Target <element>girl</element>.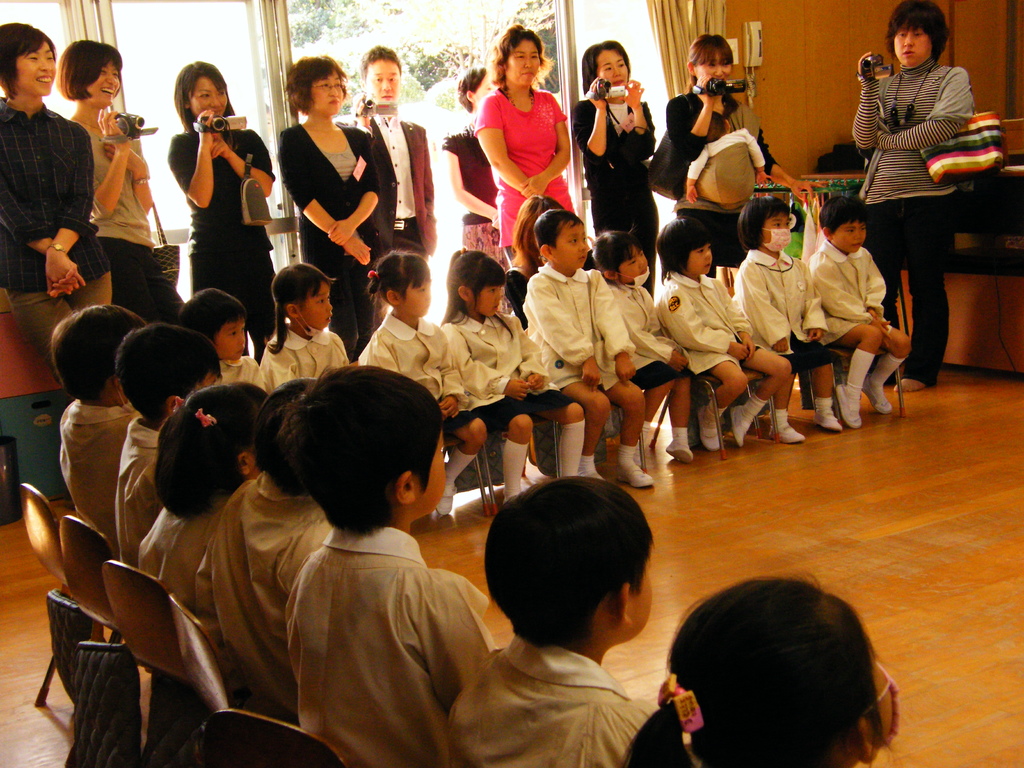
Target region: [264, 260, 353, 394].
